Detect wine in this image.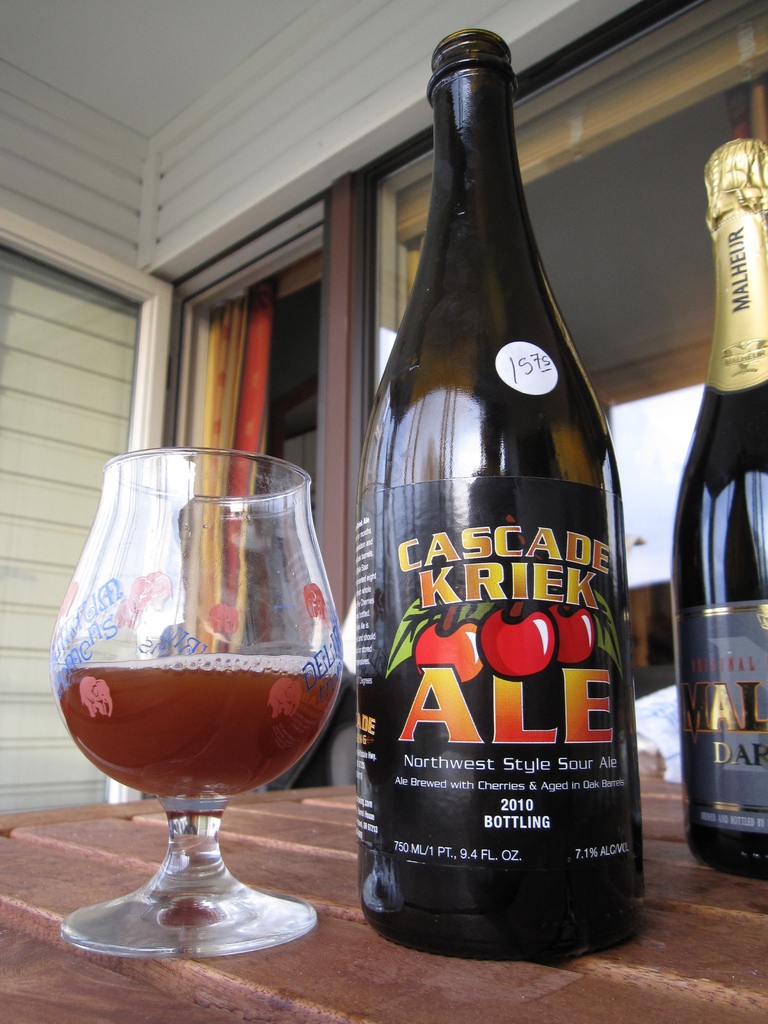
Detection: BBox(674, 135, 767, 882).
